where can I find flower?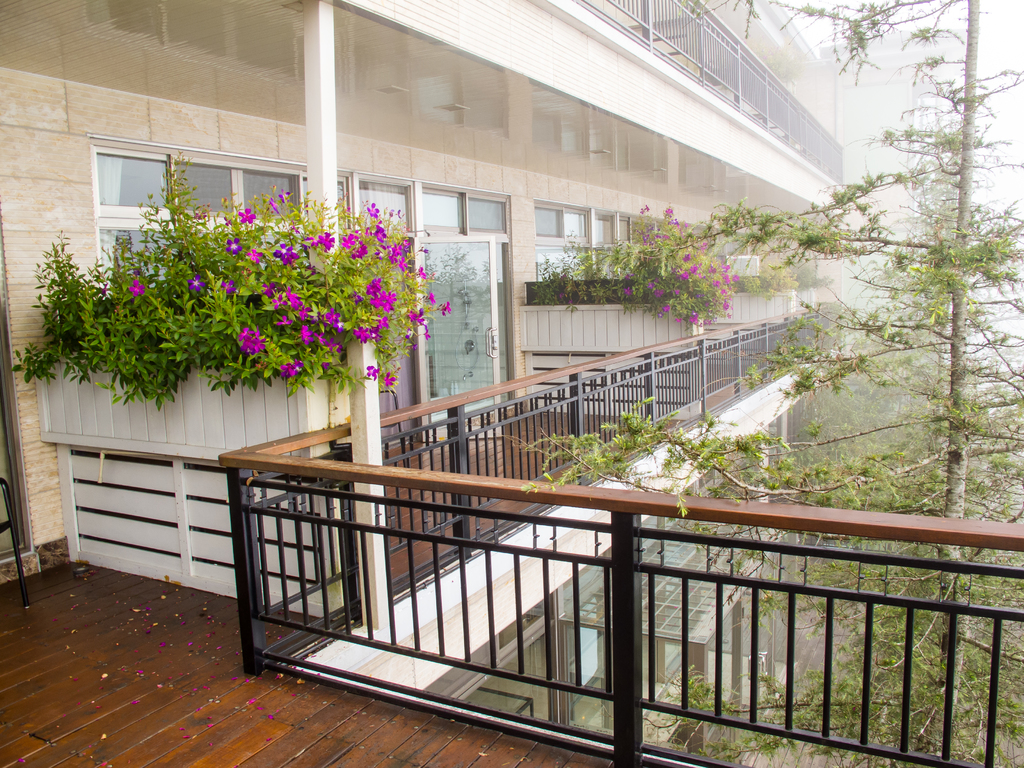
You can find it at pyautogui.locateOnScreen(280, 238, 300, 269).
